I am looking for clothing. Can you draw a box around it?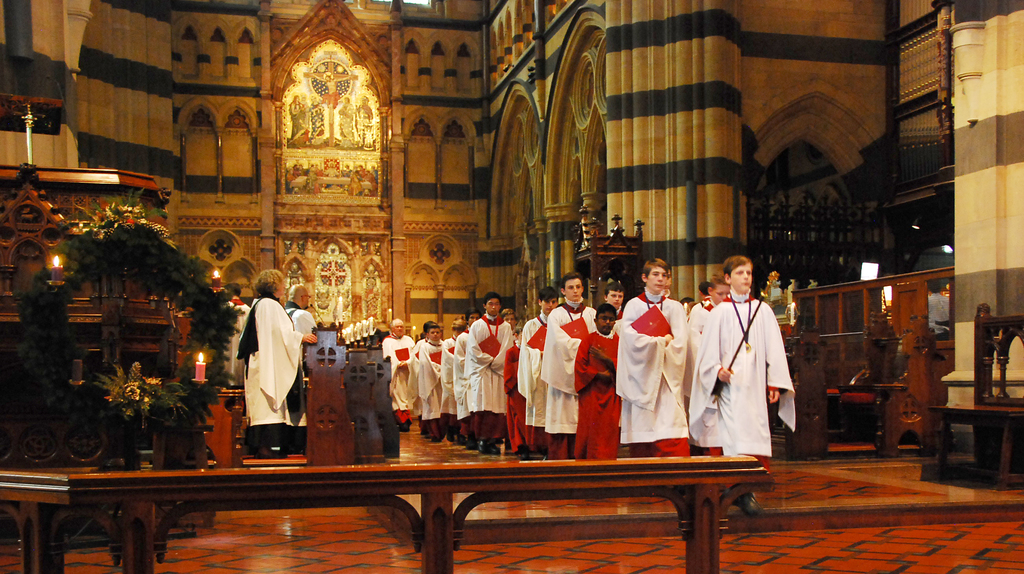
Sure, the bounding box is rect(233, 290, 299, 458).
